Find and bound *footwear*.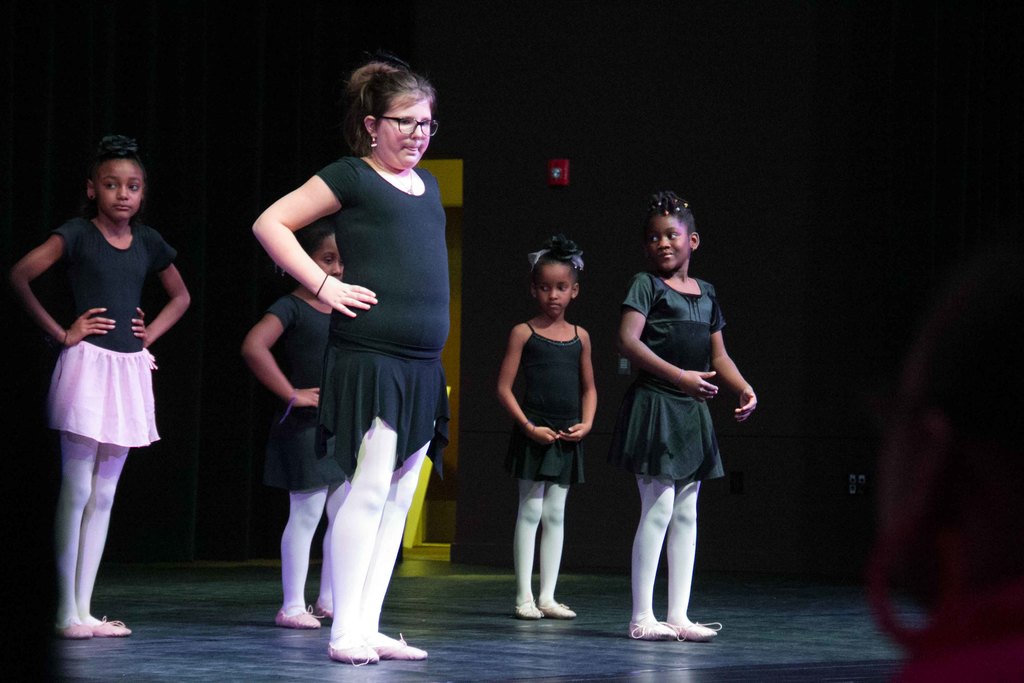
Bound: (left=676, top=617, right=716, bottom=641).
